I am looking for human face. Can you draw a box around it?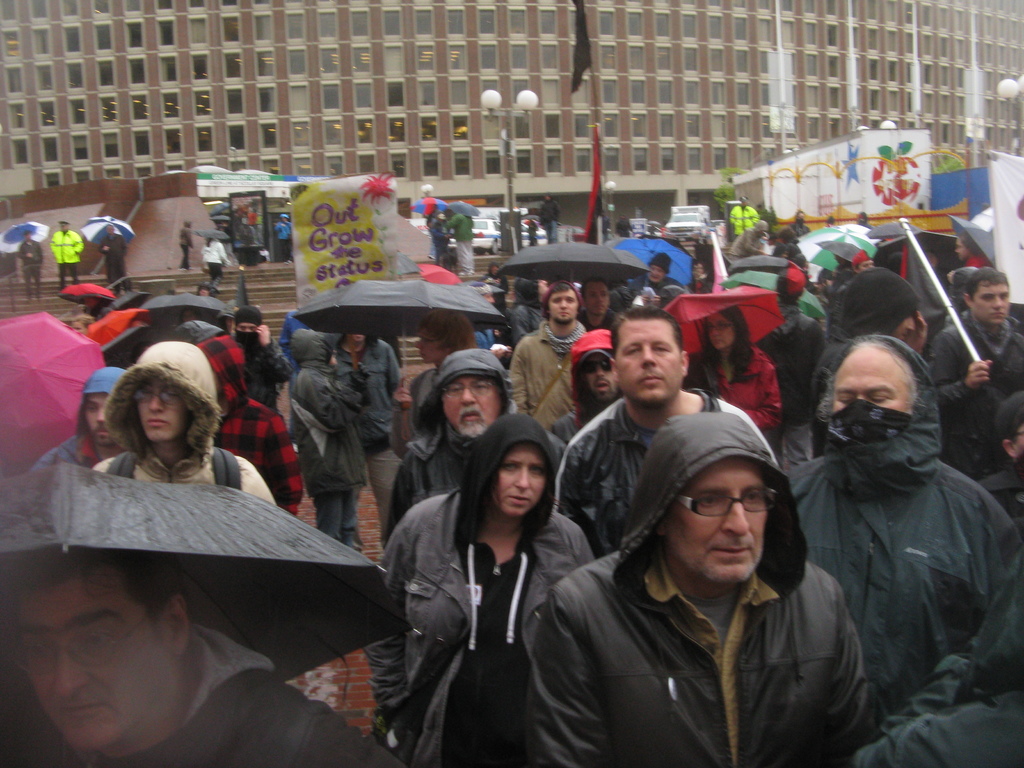
Sure, the bounding box is <bbox>613, 319, 677, 403</bbox>.
